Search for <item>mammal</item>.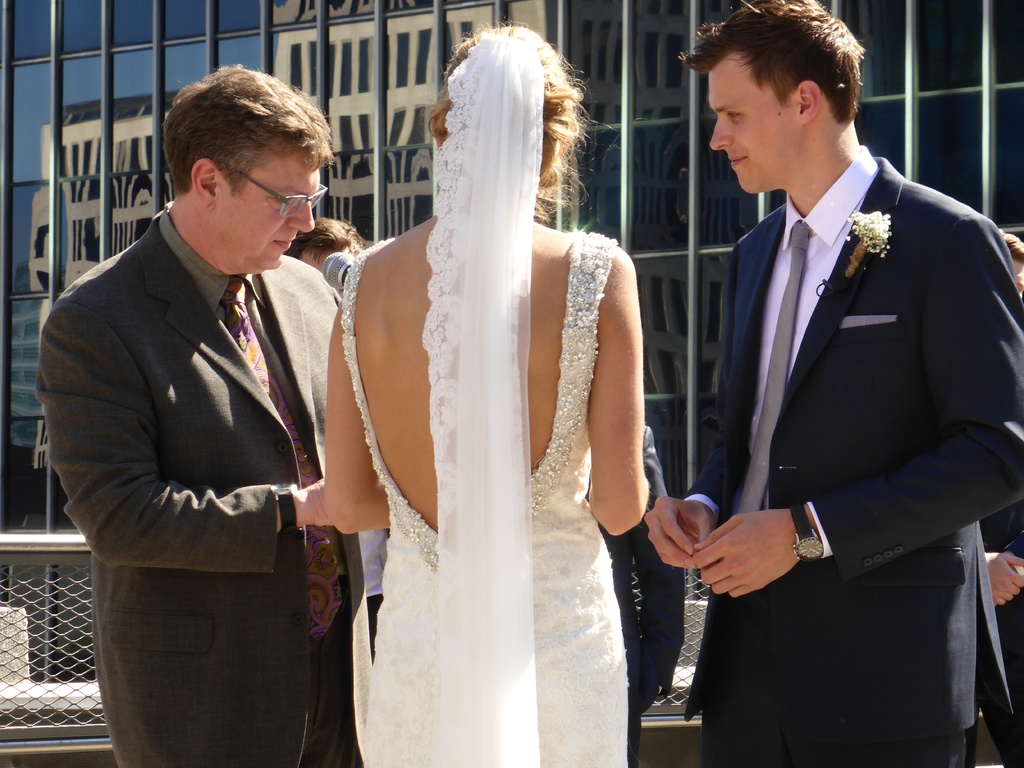
Found at bbox=(983, 229, 1021, 767).
